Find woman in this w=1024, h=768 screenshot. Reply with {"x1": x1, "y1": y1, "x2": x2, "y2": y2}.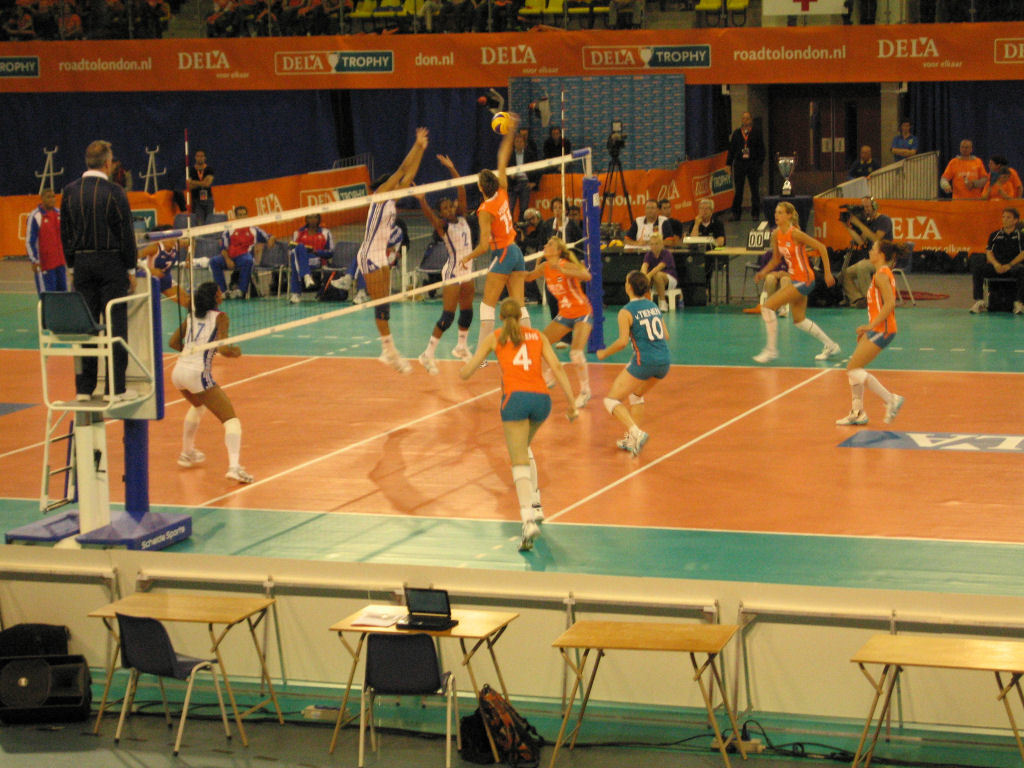
{"x1": 843, "y1": 238, "x2": 910, "y2": 427}.
